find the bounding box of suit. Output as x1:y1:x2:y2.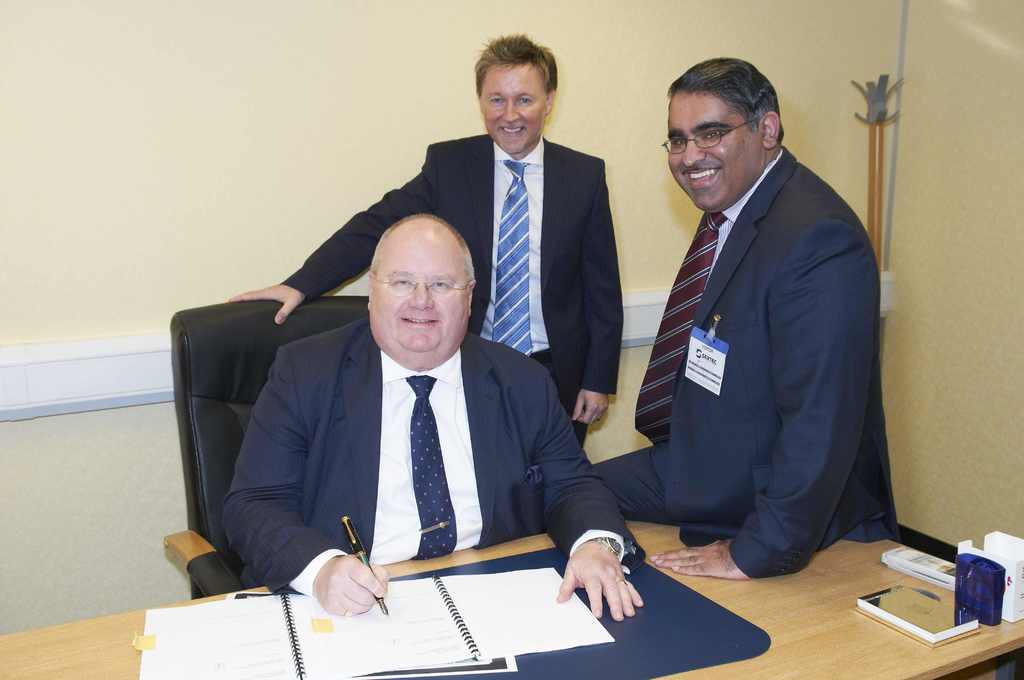
223:318:644:598.
